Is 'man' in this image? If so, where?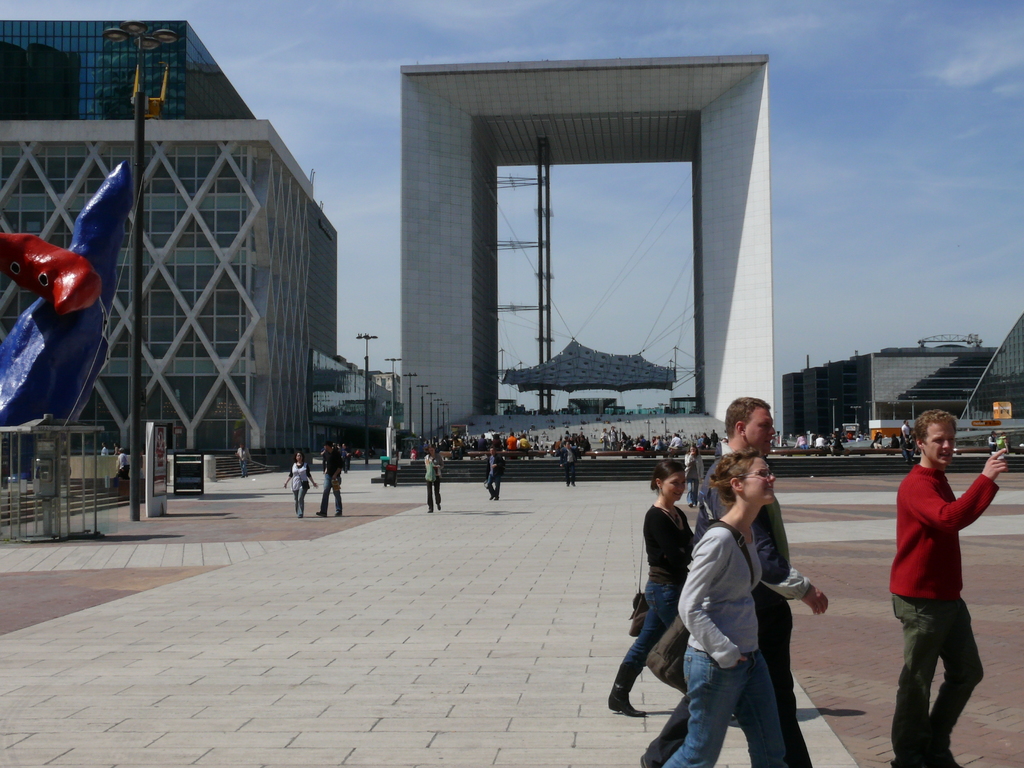
Yes, at {"x1": 113, "y1": 449, "x2": 131, "y2": 480}.
